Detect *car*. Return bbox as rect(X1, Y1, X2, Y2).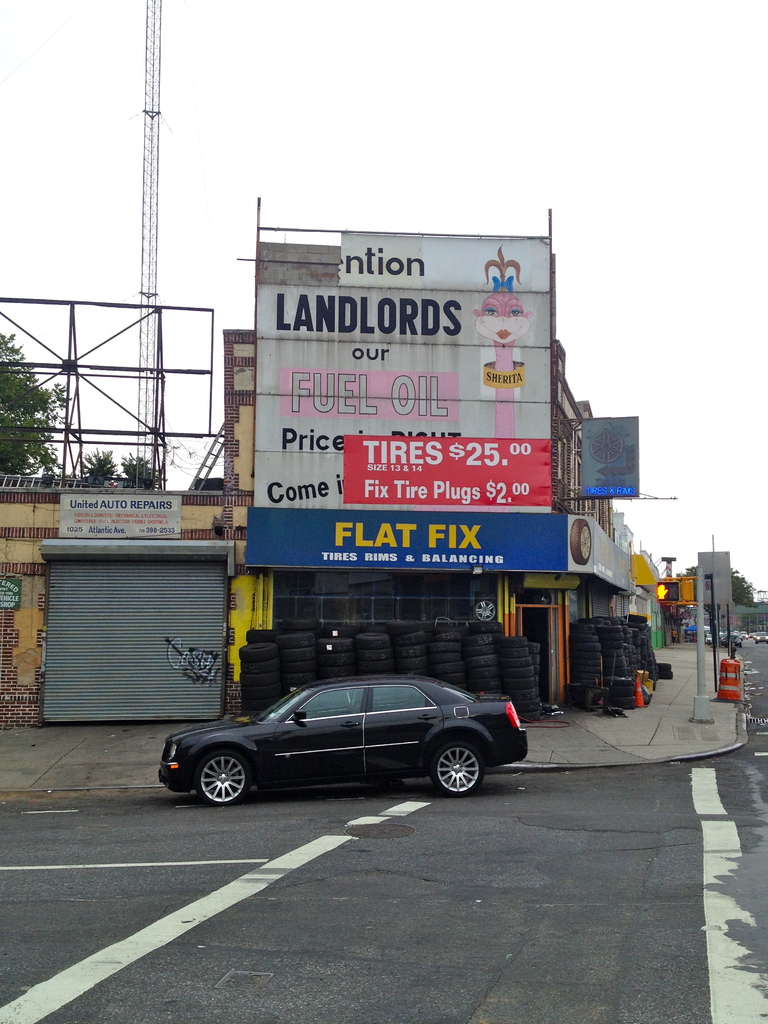
rect(756, 634, 765, 641).
